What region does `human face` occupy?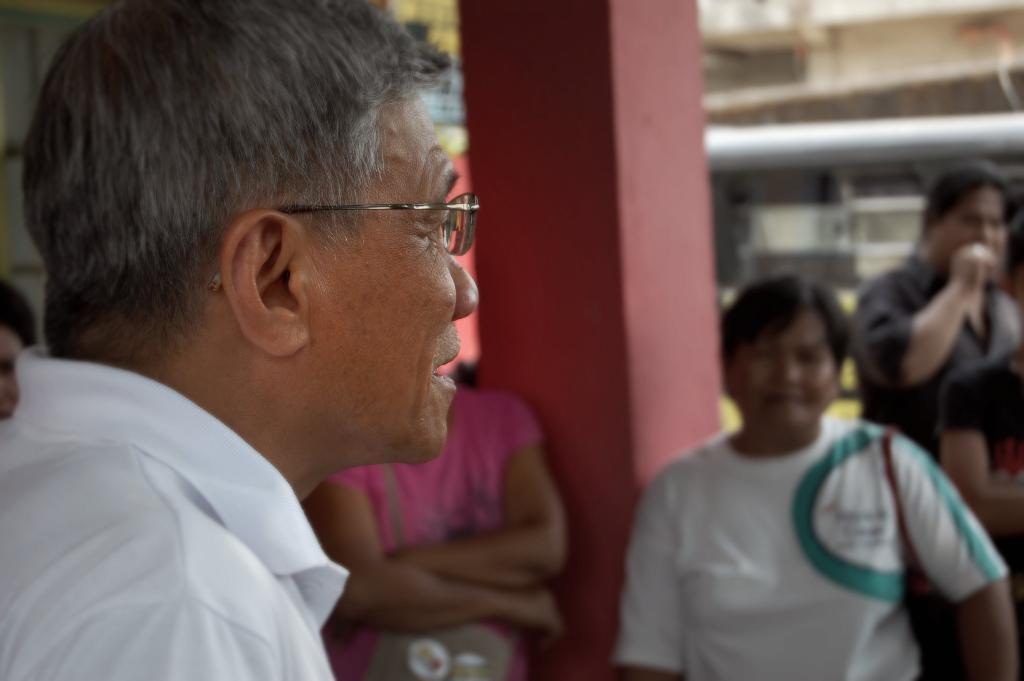
<bbox>302, 86, 484, 470</bbox>.
